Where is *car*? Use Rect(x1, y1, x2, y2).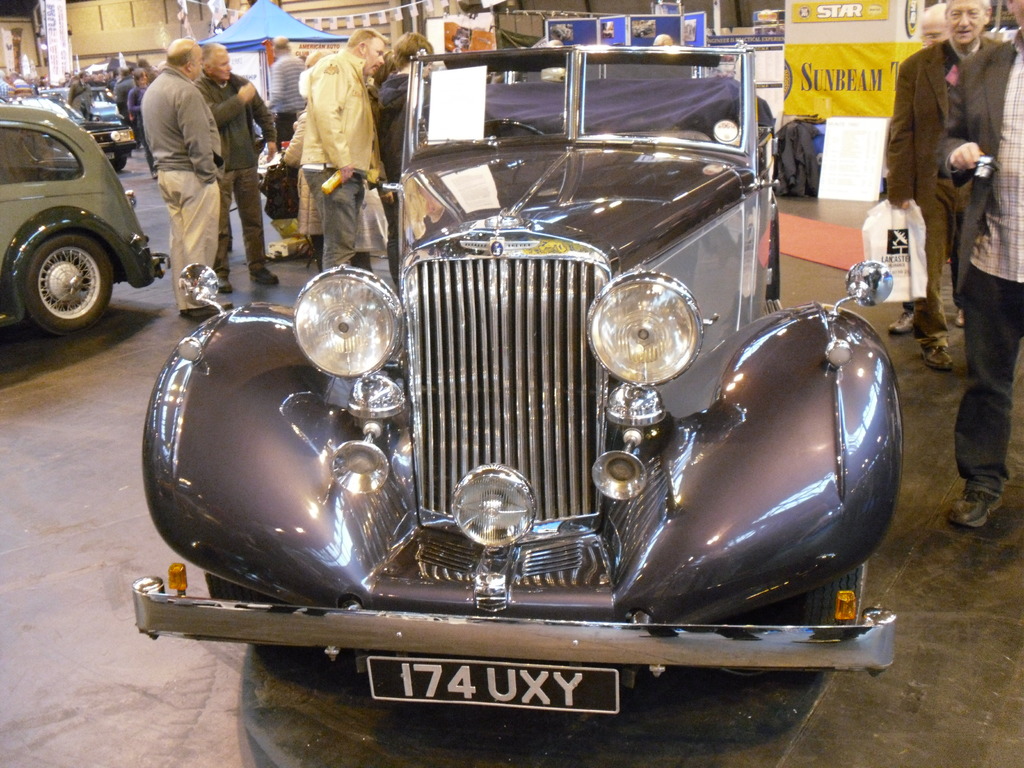
Rect(36, 87, 137, 173).
